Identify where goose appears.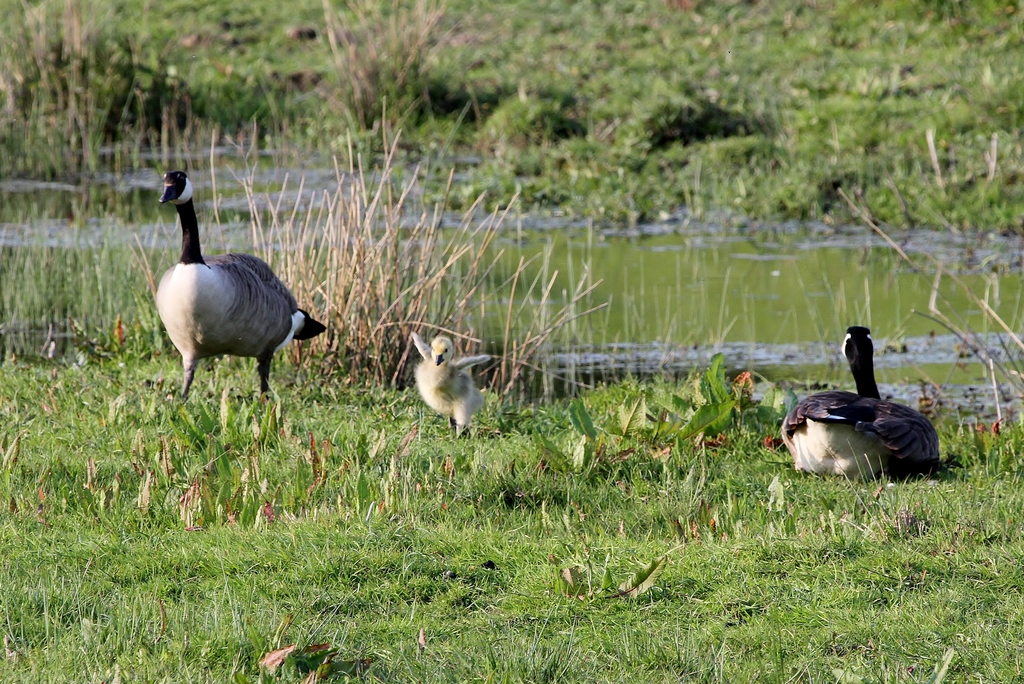
Appears at [left=408, top=329, right=493, bottom=439].
